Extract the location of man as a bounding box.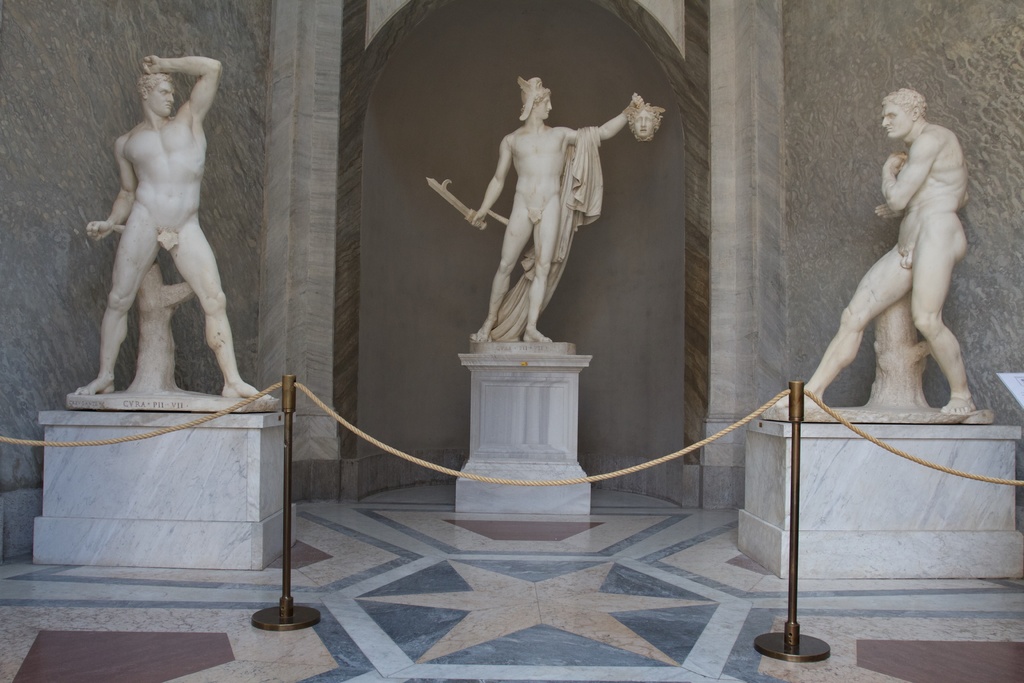
[left=464, top=76, right=641, bottom=338].
